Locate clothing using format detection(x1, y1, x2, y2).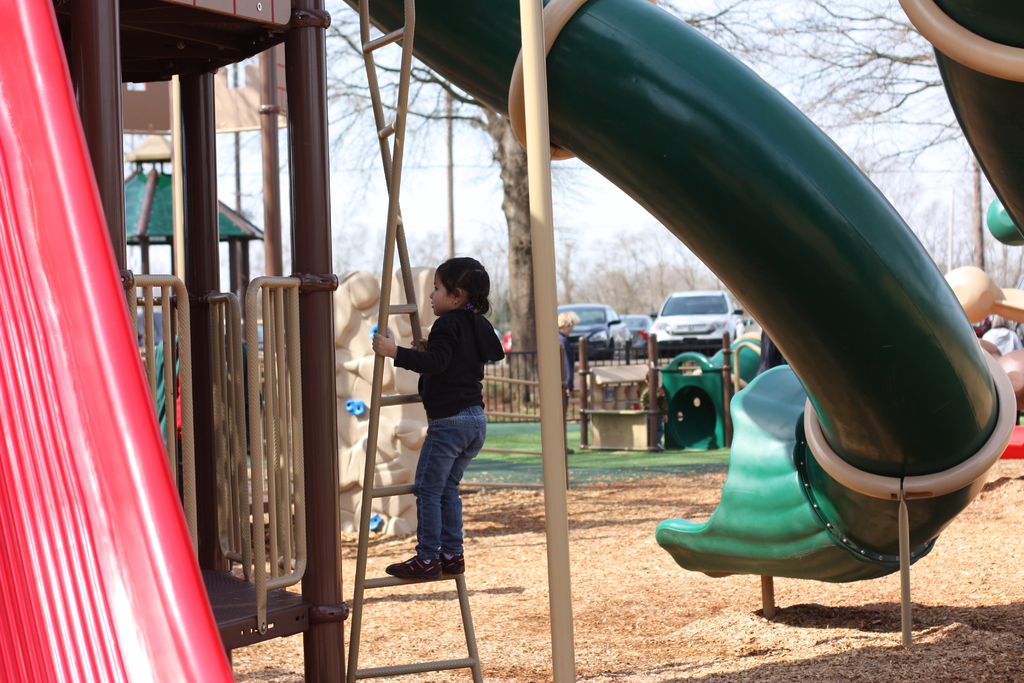
detection(552, 334, 573, 454).
